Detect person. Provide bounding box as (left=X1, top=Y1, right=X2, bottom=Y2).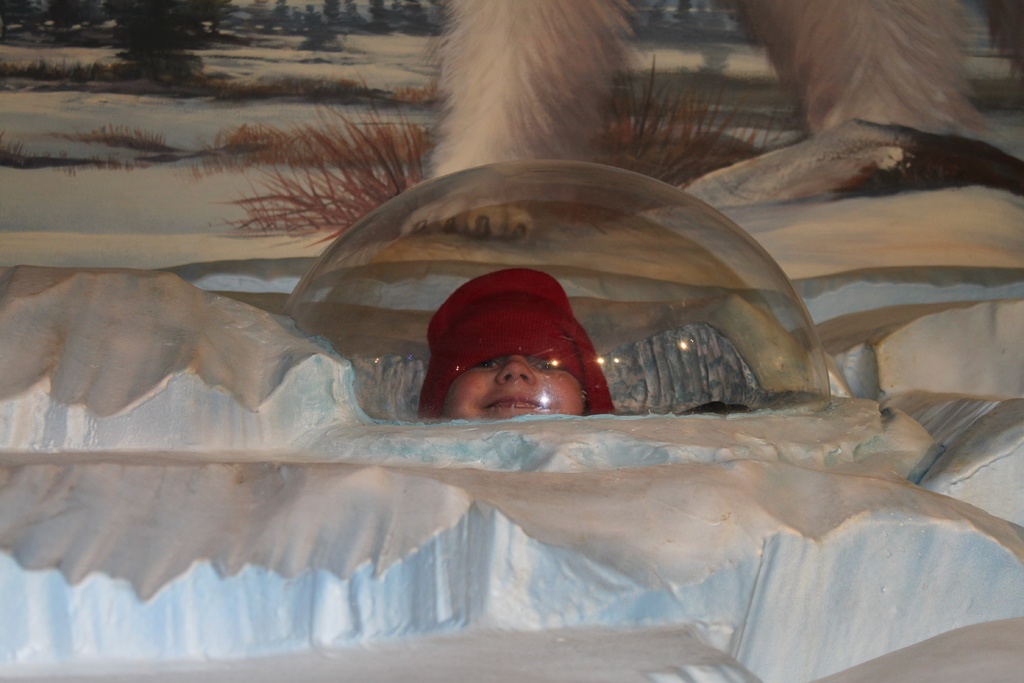
(left=419, top=261, right=619, bottom=437).
